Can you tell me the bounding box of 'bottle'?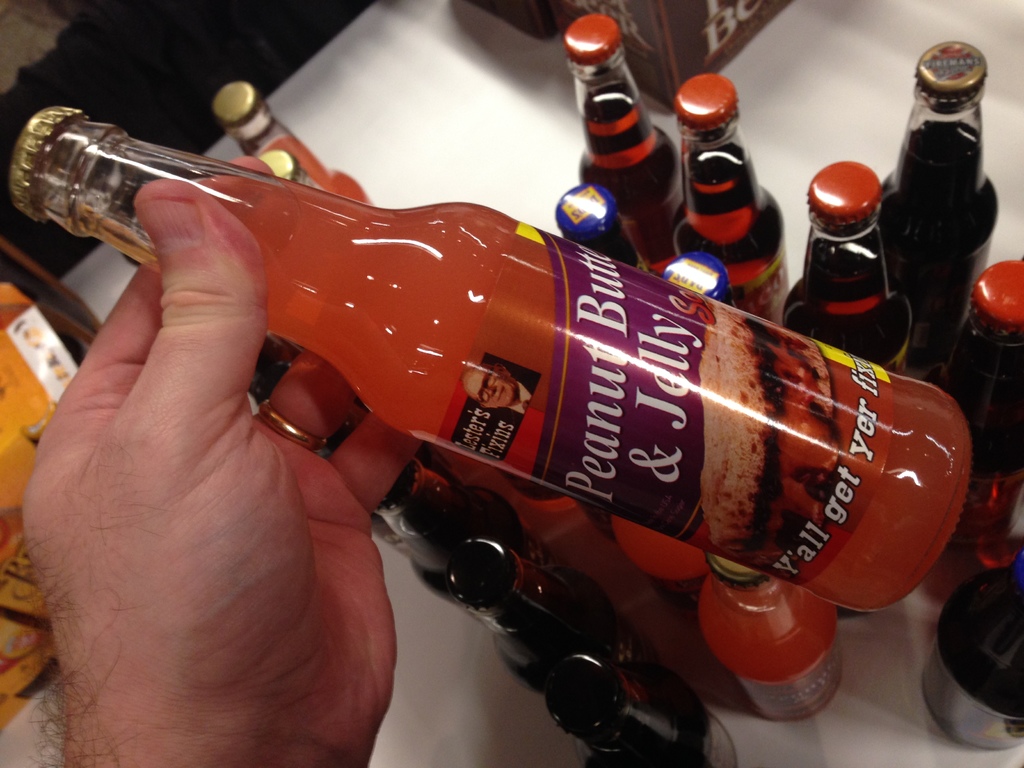
x1=563 y1=13 x2=683 y2=269.
